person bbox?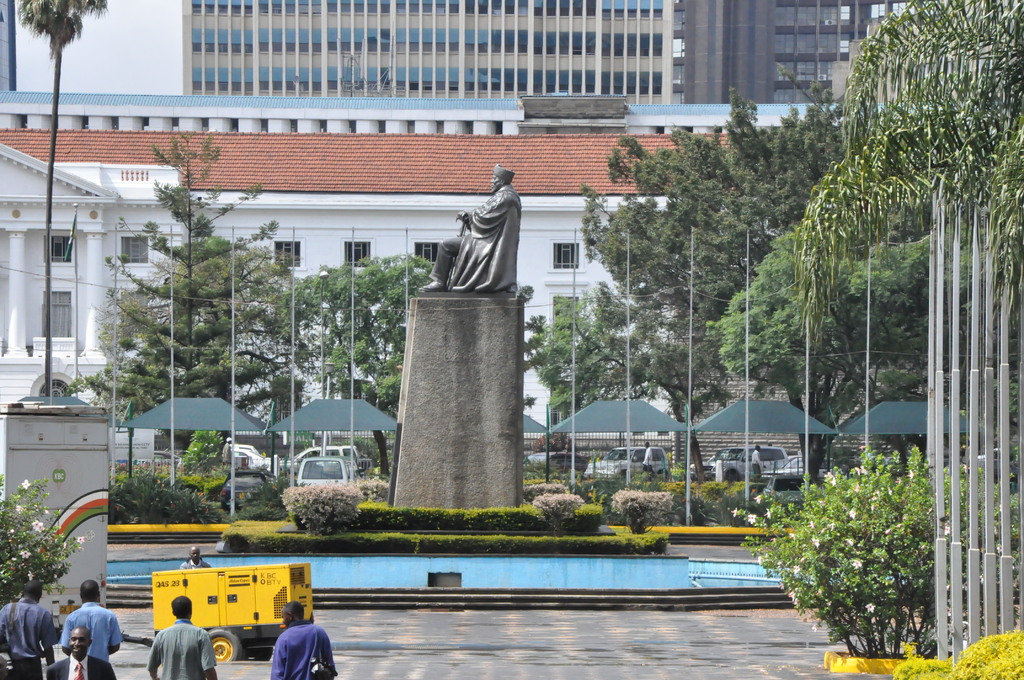
BBox(0, 579, 51, 679)
